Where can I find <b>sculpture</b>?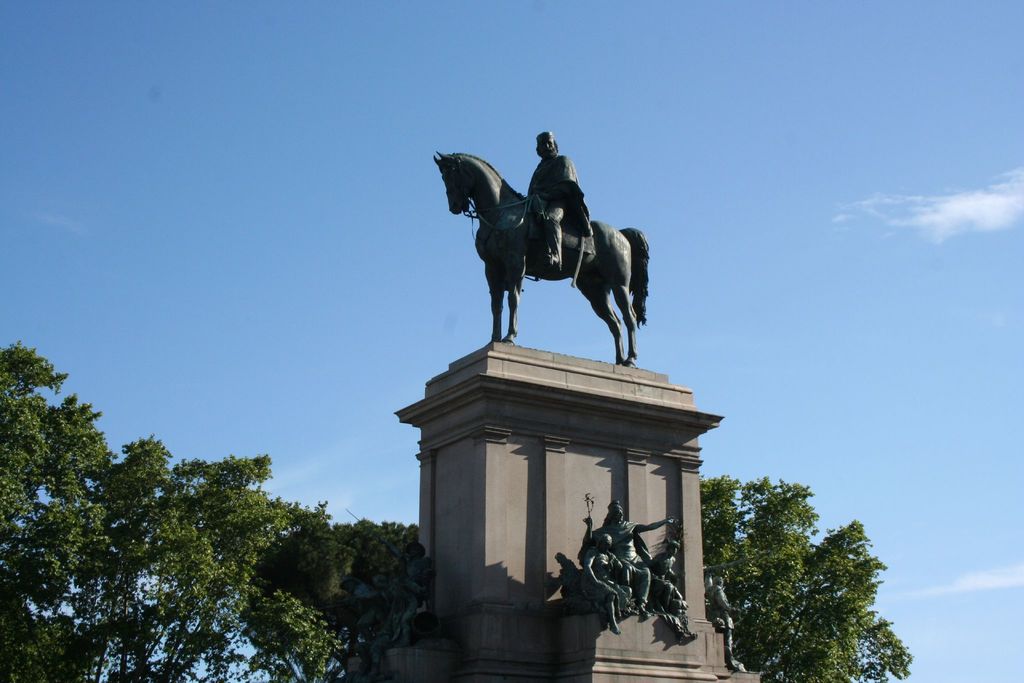
You can find it at [x1=429, y1=135, x2=667, y2=388].
